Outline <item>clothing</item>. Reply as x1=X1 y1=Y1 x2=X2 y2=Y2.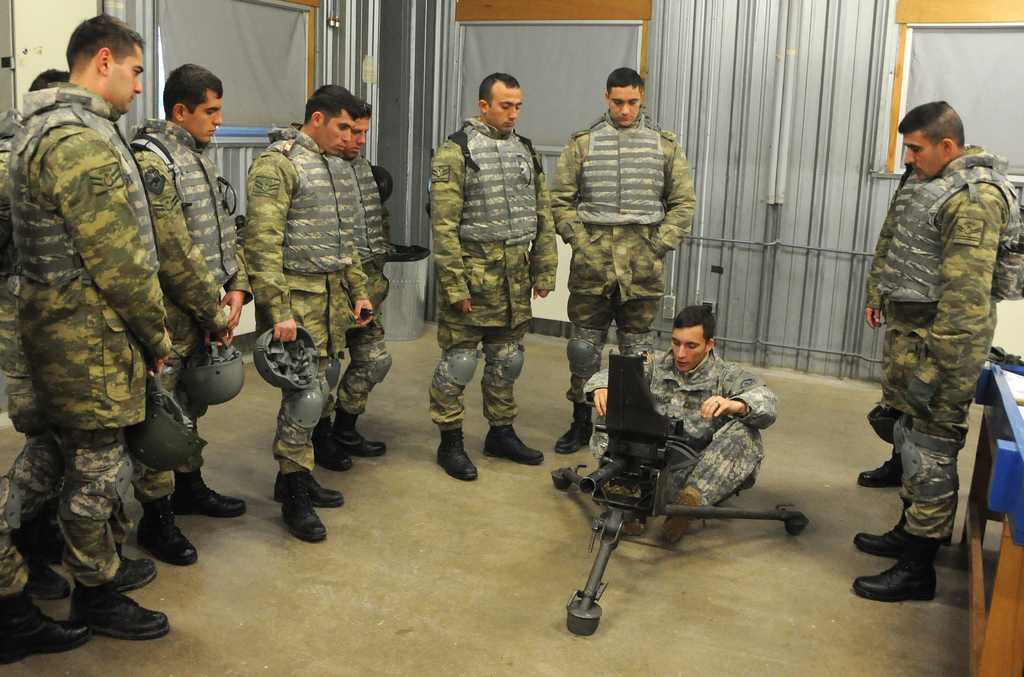
x1=583 y1=349 x2=777 y2=512.
